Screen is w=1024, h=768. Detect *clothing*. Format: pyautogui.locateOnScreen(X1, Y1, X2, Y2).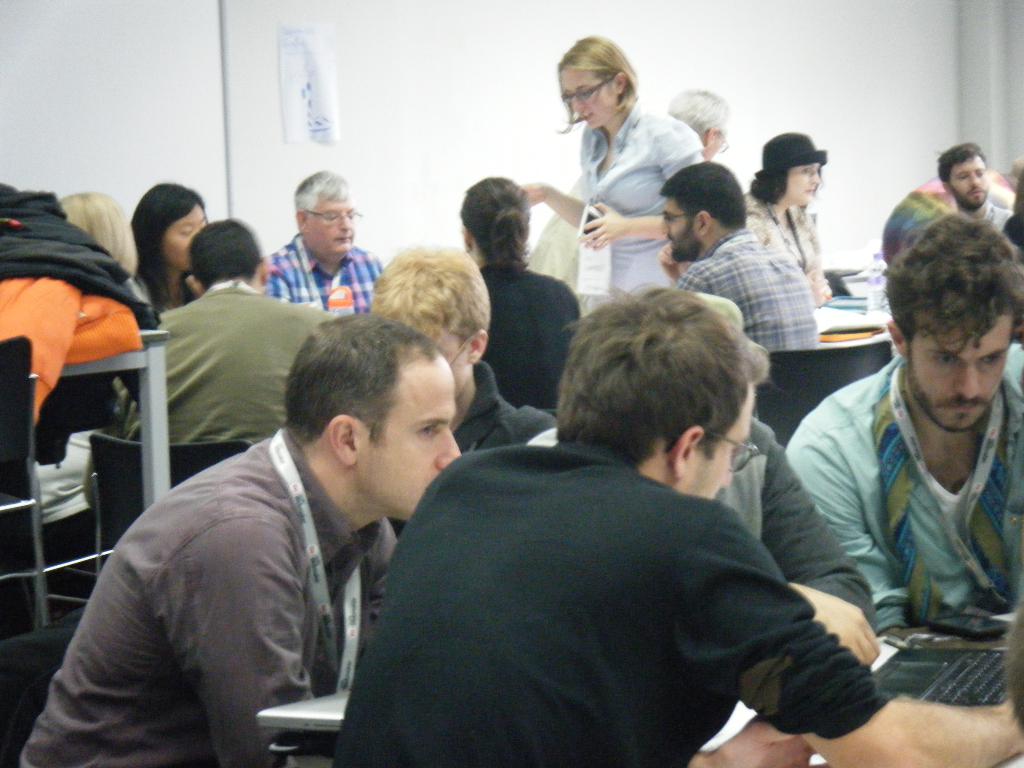
pyautogui.locateOnScreen(787, 341, 1021, 637).
